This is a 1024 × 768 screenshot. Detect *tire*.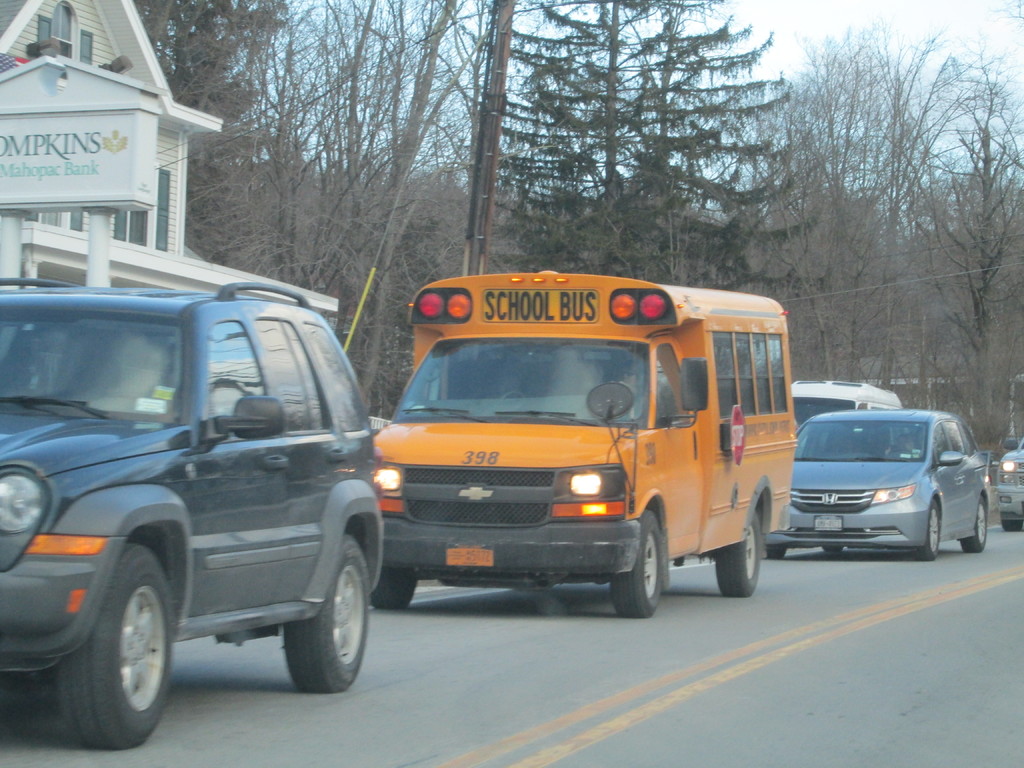
pyautogui.locateOnScreen(960, 499, 986, 550).
